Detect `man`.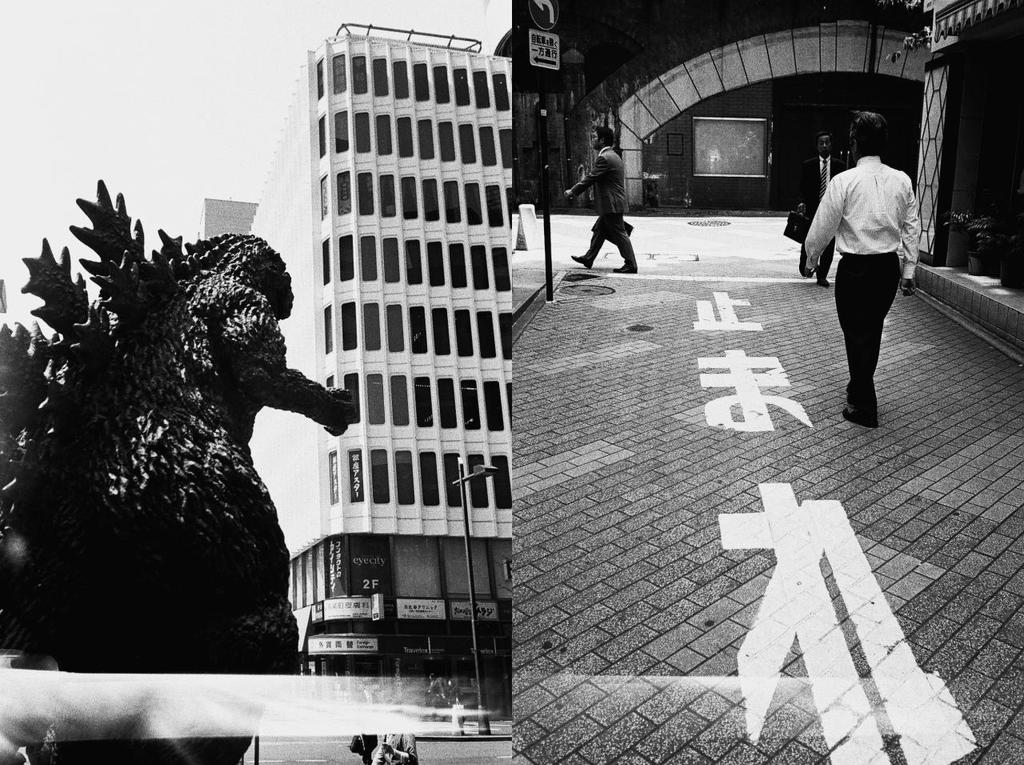
Detected at [799, 117, 934, 427].
